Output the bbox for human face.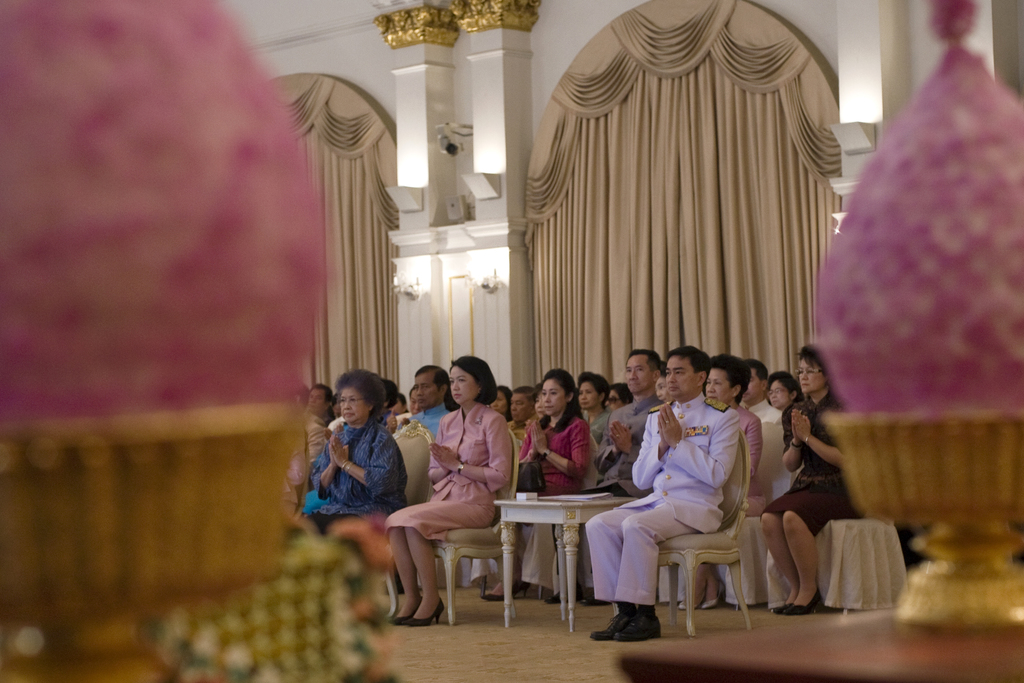
[627, 356, 650, 393].
